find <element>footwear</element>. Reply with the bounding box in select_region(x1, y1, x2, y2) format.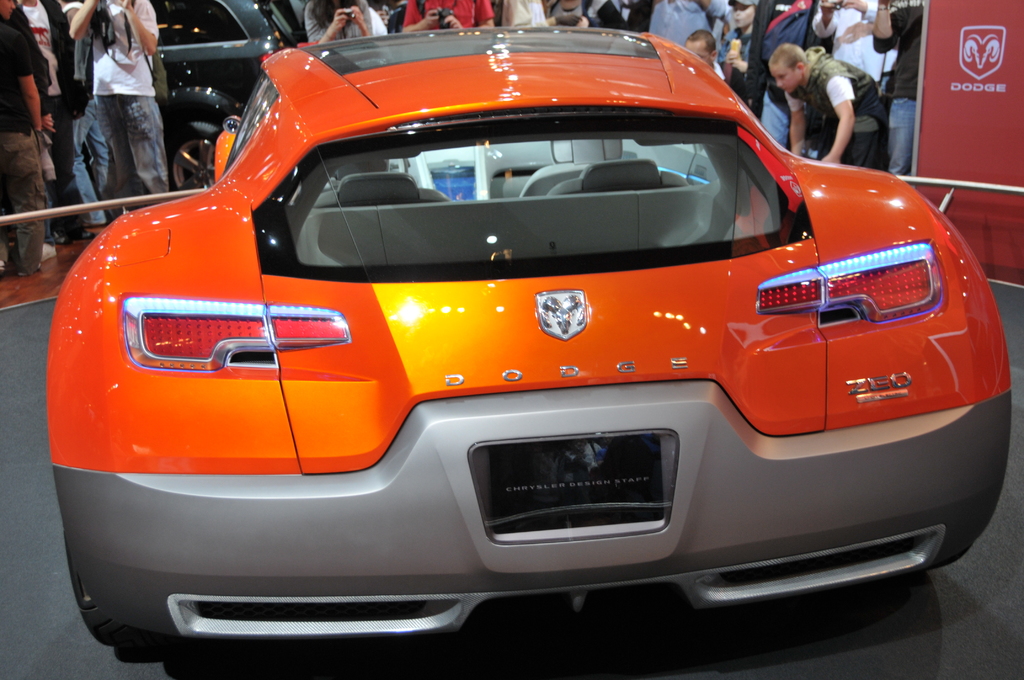
select_region(0, 257, 10, 279).
